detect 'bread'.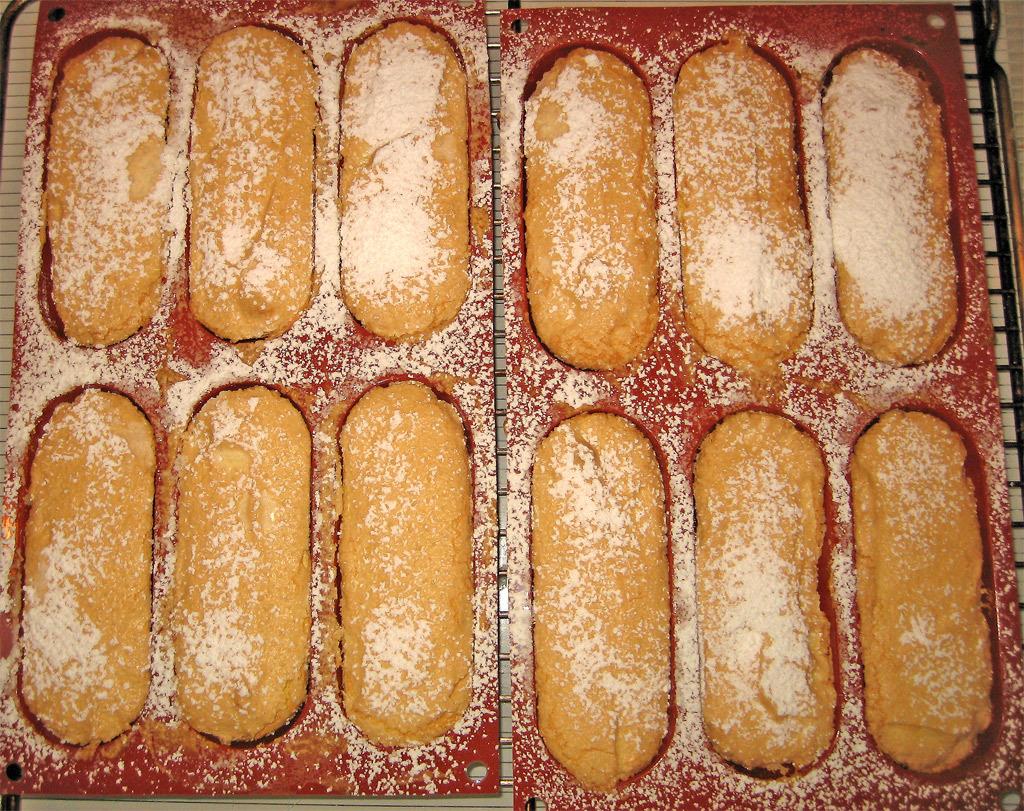
Detected at x1=341, y1=17, x2=474, y2=335.
